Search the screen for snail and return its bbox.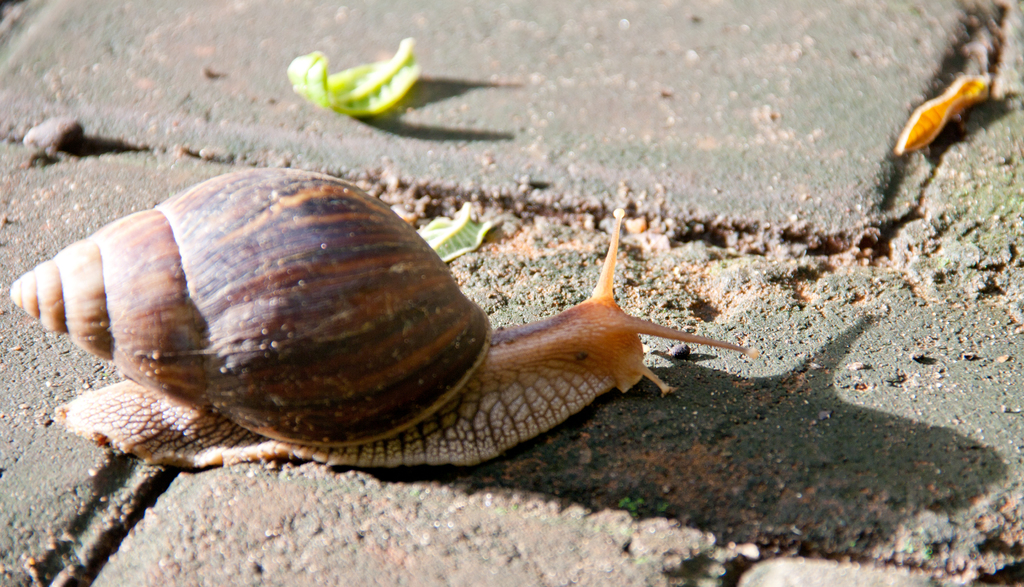
Found: left=5, top=164, right=764, bottom=479.
